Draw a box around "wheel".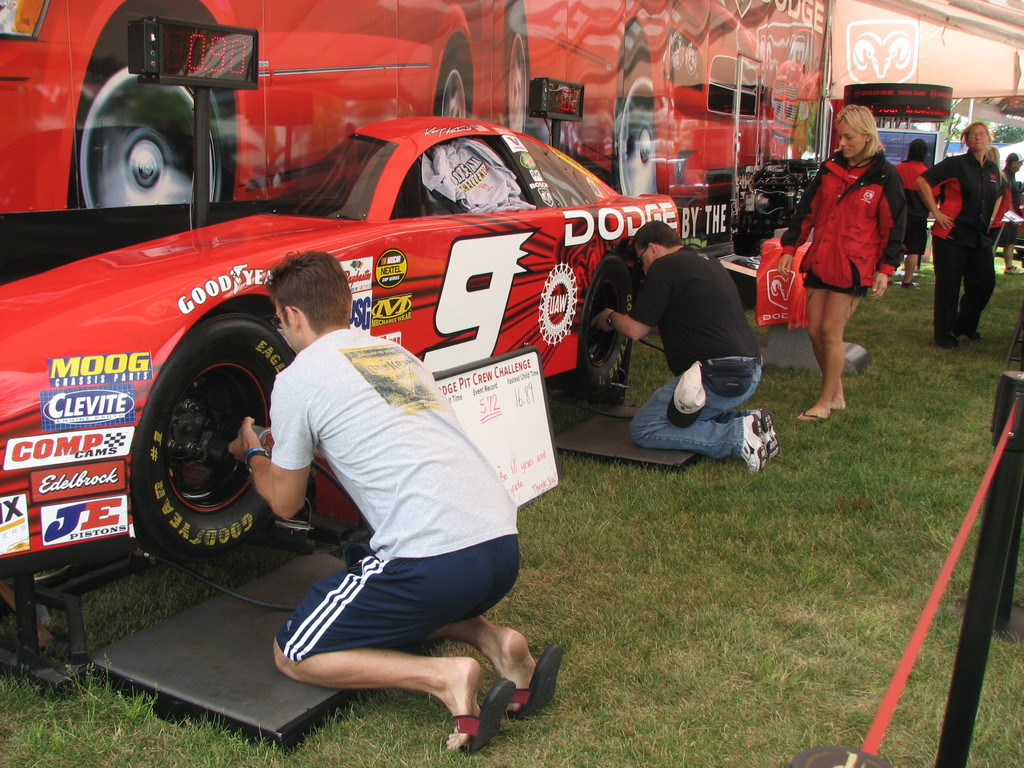
79/67/225/208.
